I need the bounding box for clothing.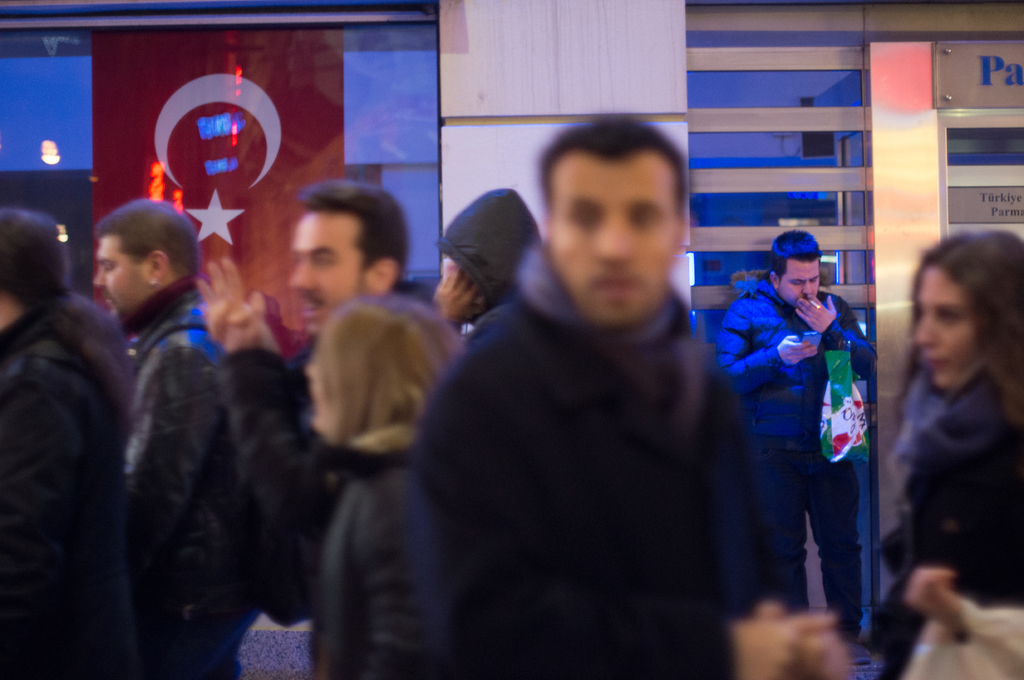
Here it is: (left=120, top=281, right=263, bottom=679).
